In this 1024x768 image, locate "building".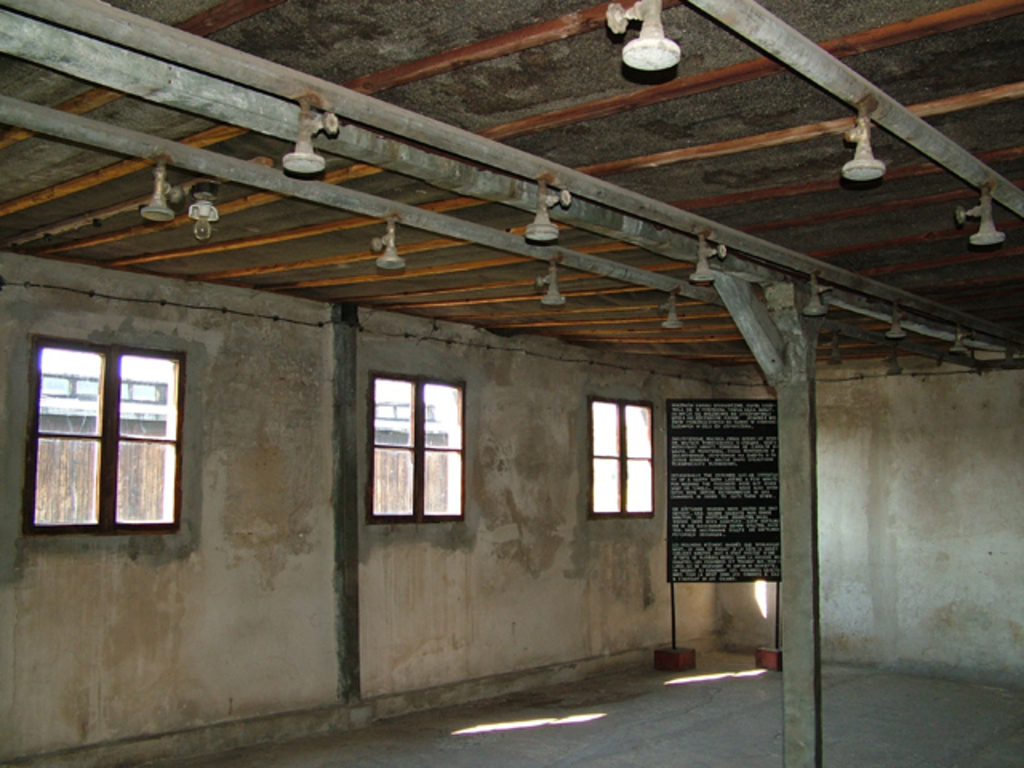
Bounding box: [0,5,1022,766].
